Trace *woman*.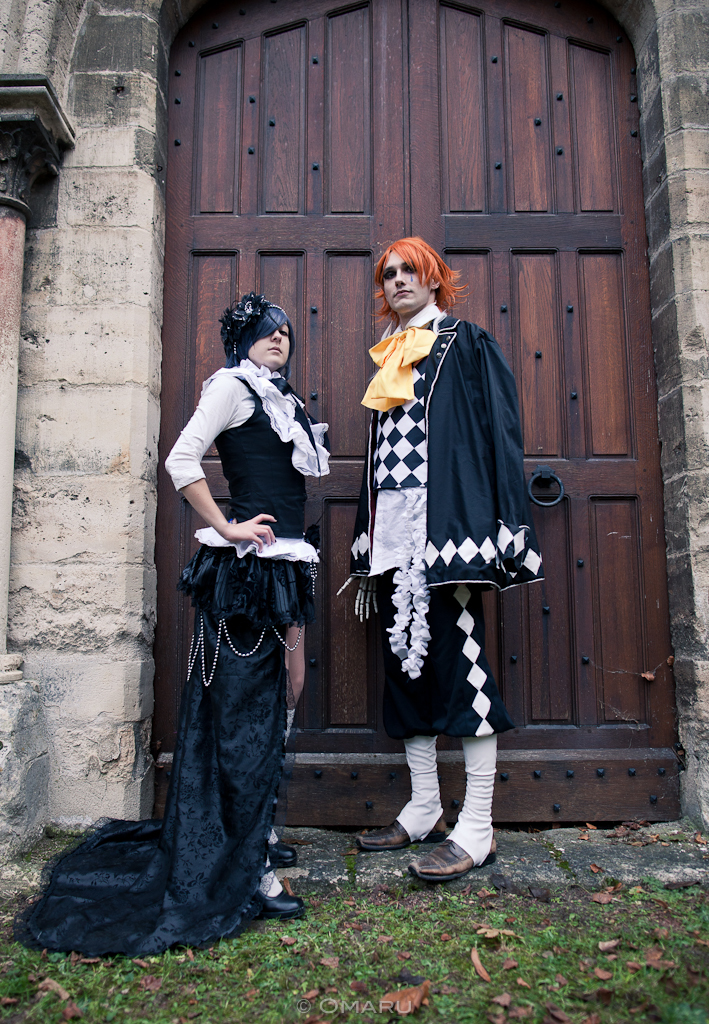
Traced to pyautogui.locateOnScreen(10, 284, 334, 958).
